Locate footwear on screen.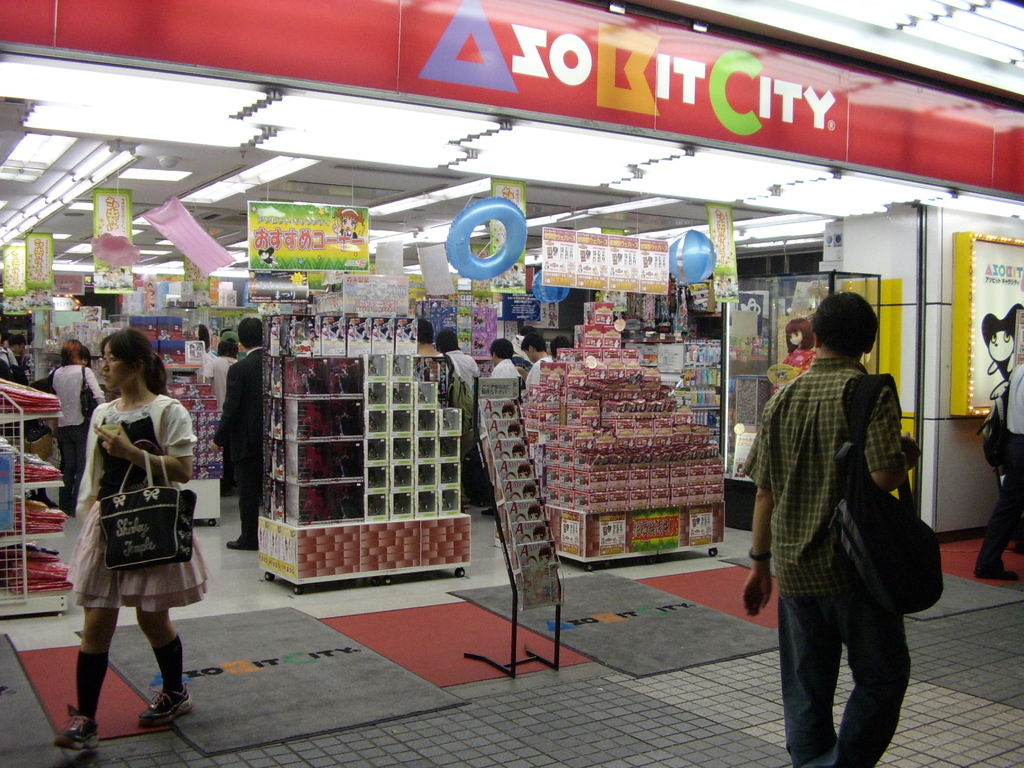
On screen at Rect(976, 565, 1017, 582).
